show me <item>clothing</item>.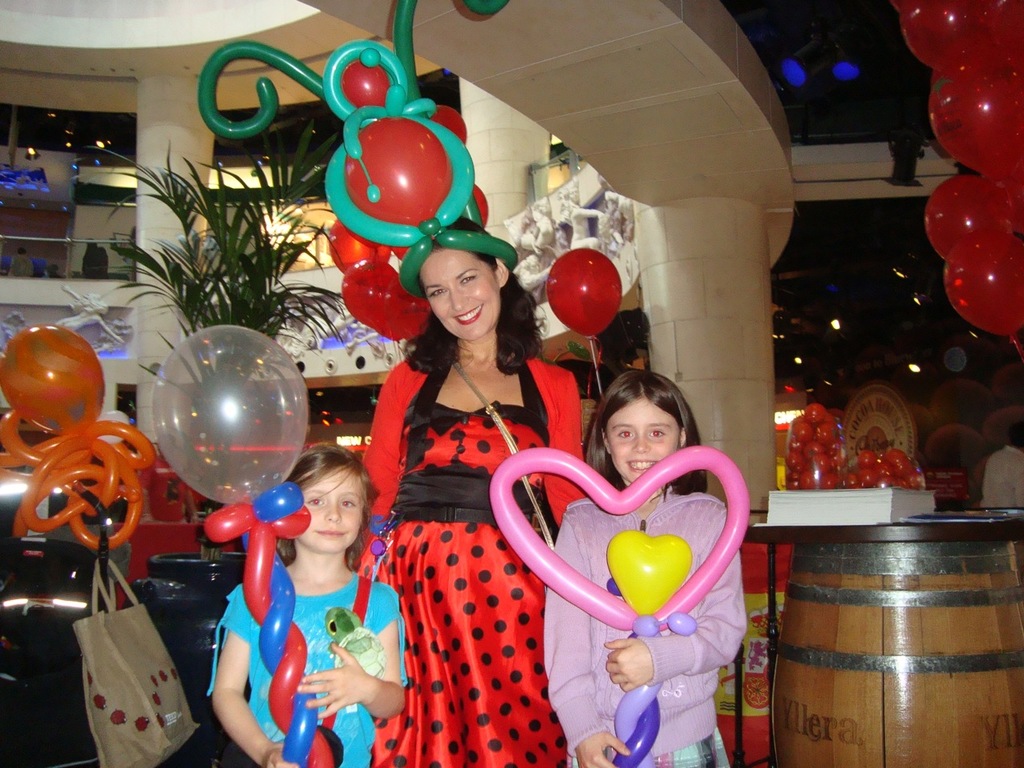
<item>clothing</item> is here: locate(390, 315, 627, 702).
